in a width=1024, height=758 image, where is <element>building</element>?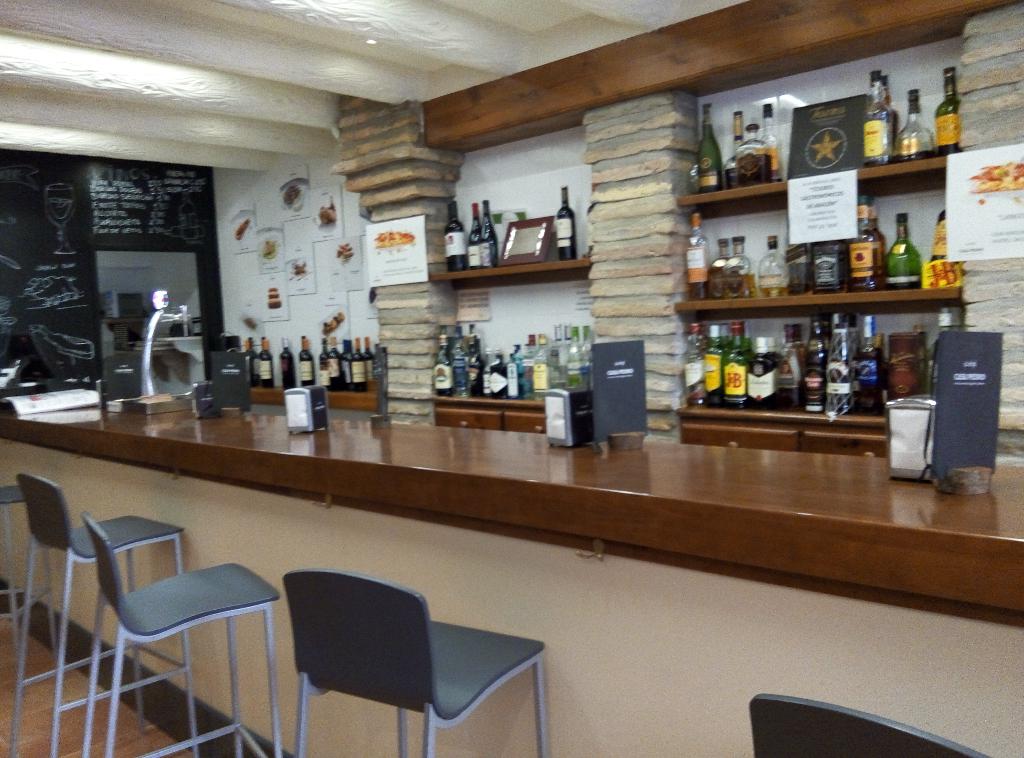
x1=1, y1=0, x2=1023, y2=757.
